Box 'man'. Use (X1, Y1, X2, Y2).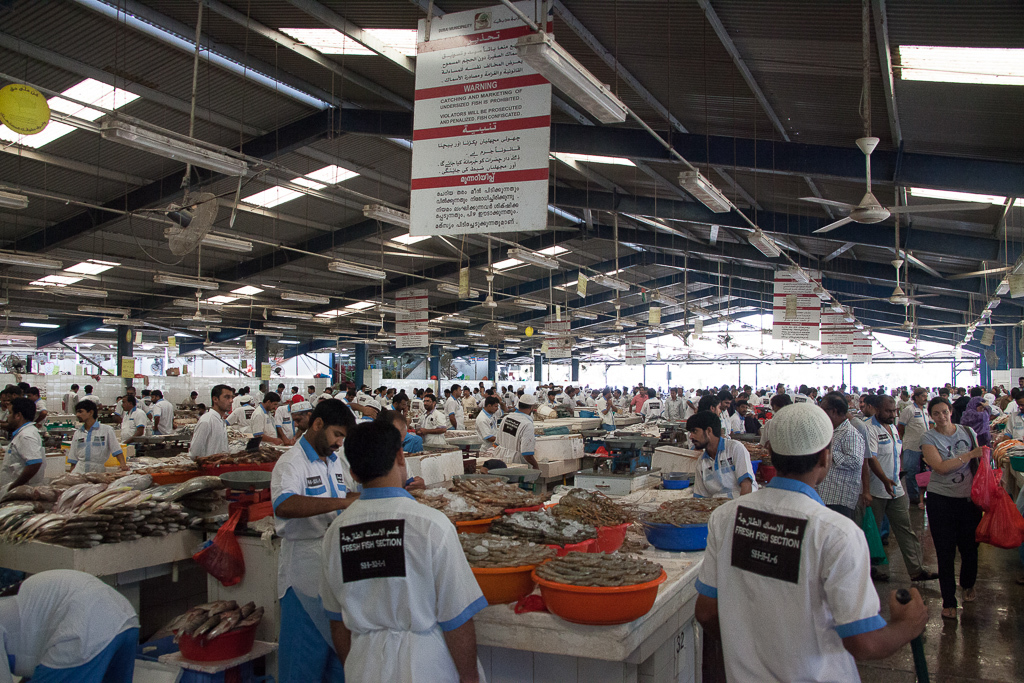
(0, 569, 144, 682).
